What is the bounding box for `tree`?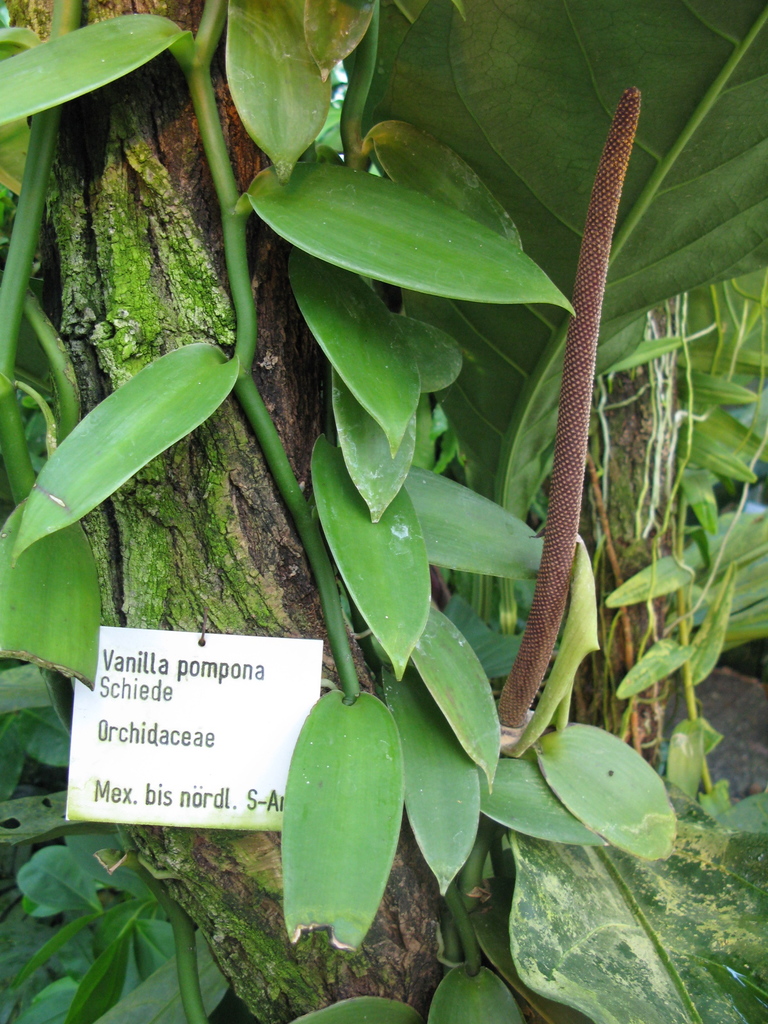
0:1:767:1023.
